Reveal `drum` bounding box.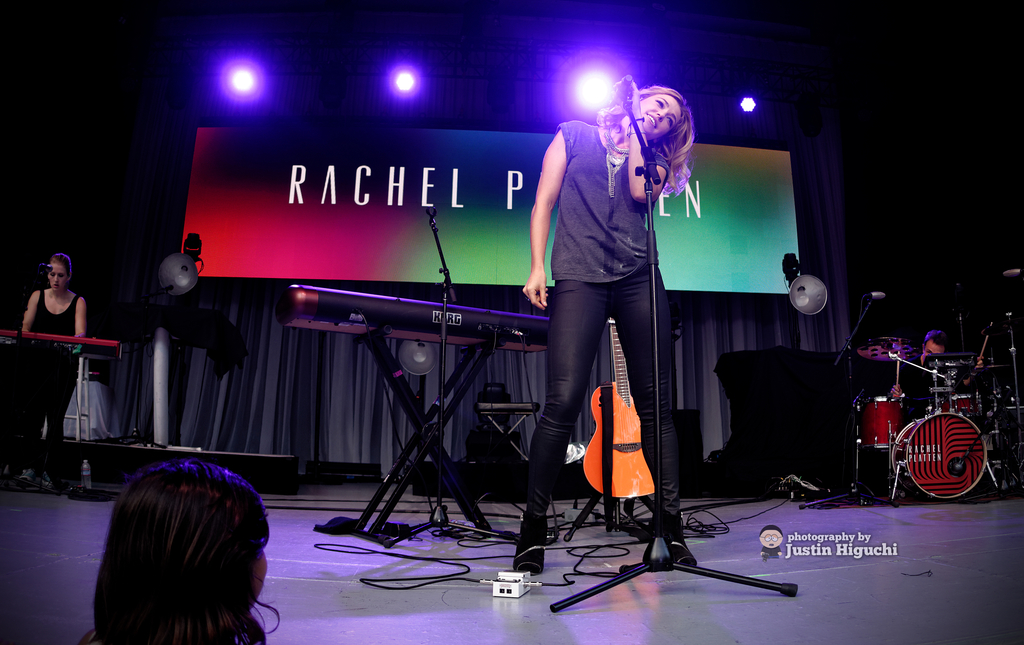
Revealed: 937 393 989 417.
